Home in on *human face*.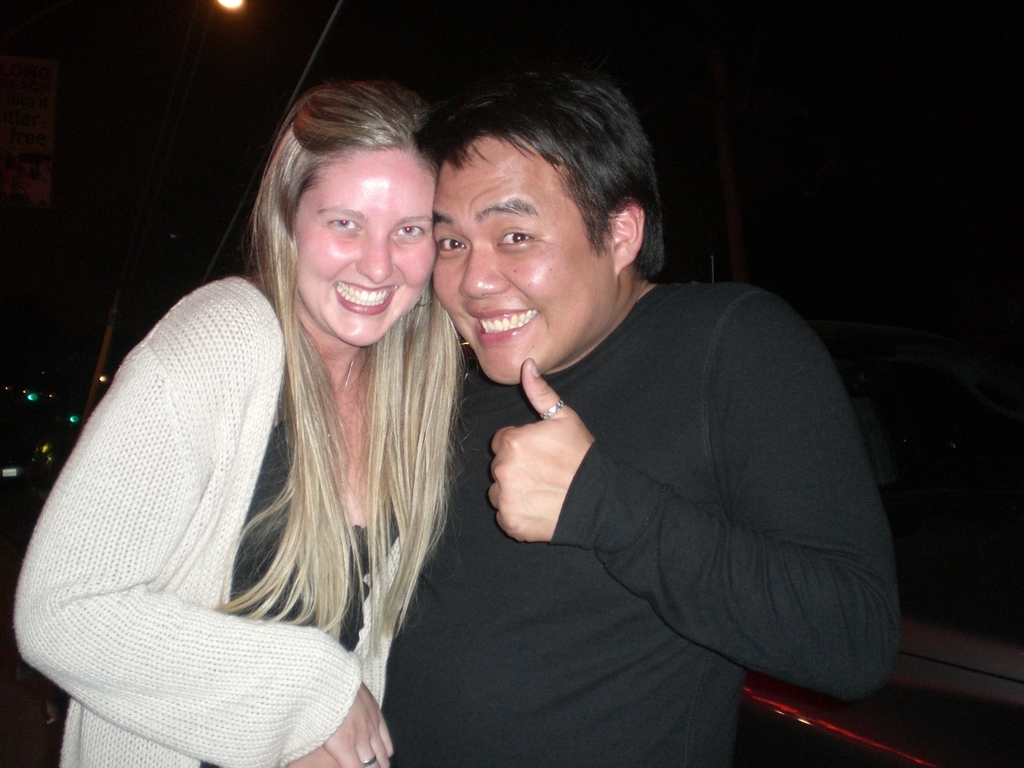
Homed in at <bbox>293, 146, 435, 351</bbox>.
